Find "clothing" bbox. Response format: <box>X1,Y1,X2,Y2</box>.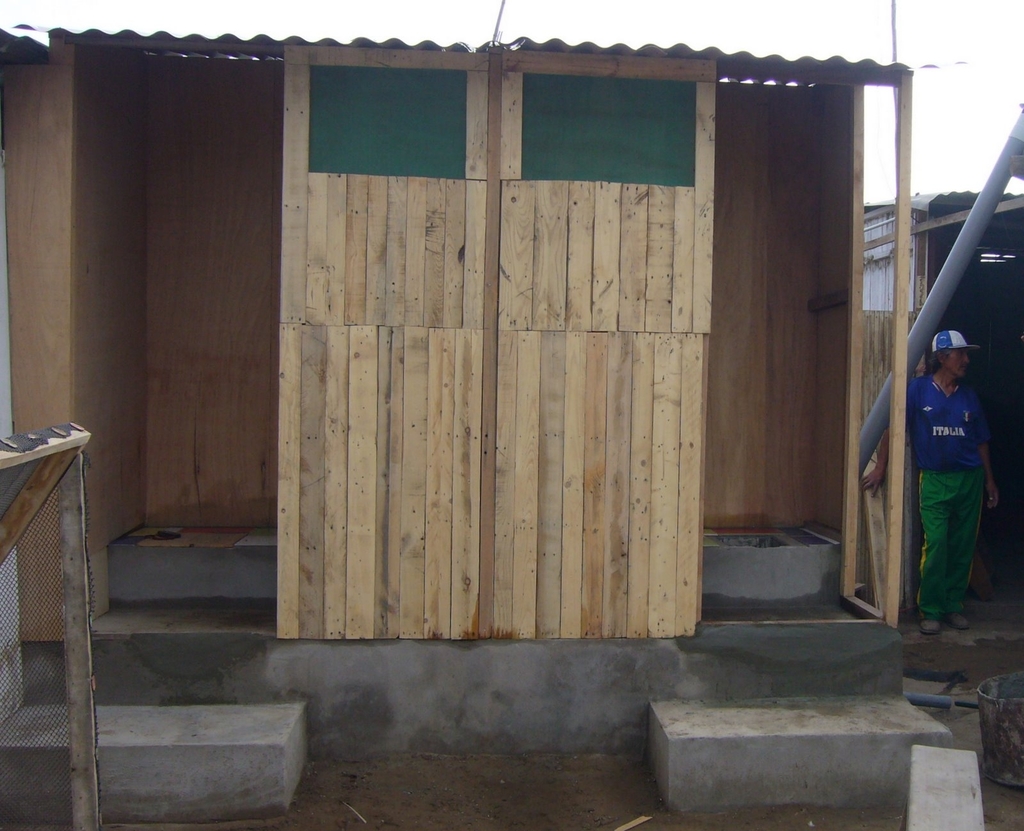
<box>906,369,991,620</box>.
